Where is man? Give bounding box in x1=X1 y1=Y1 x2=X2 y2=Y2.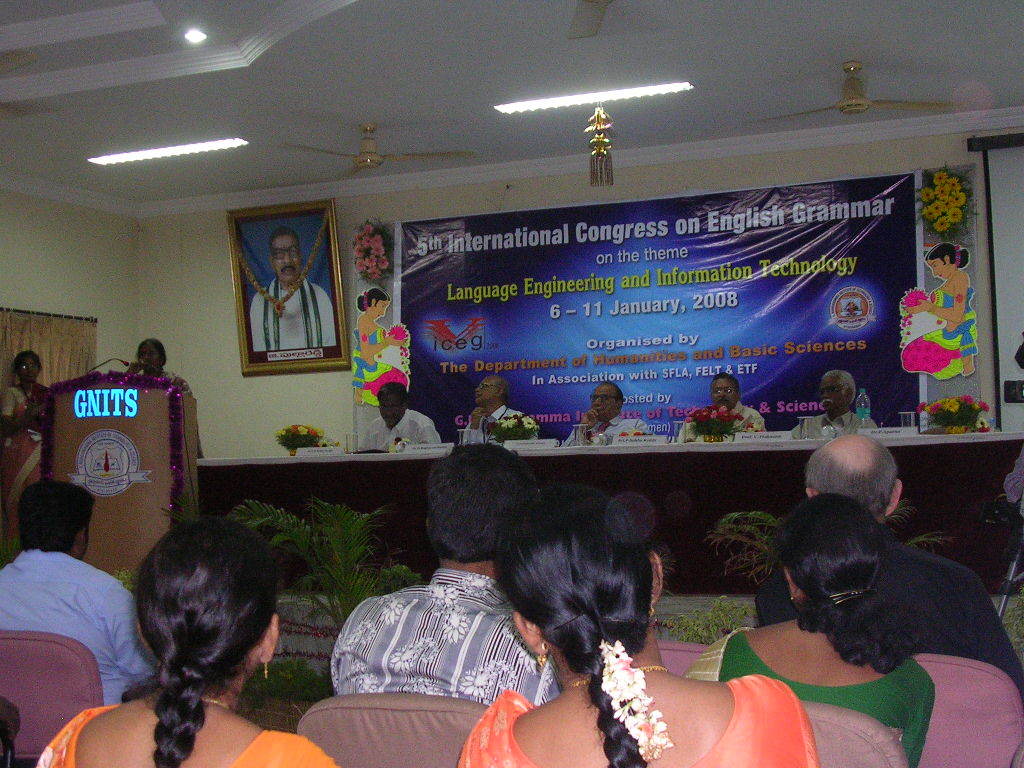
x1=327 y1=448 x2=559 y2=713.
